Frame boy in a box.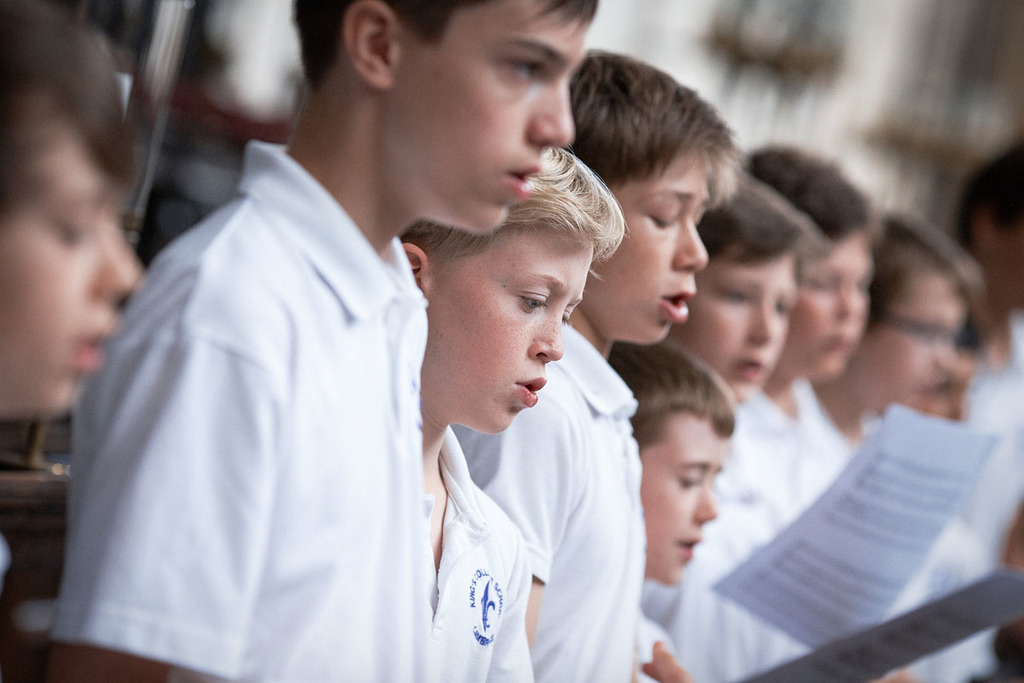
bbox(665, 159, 807, 682).
